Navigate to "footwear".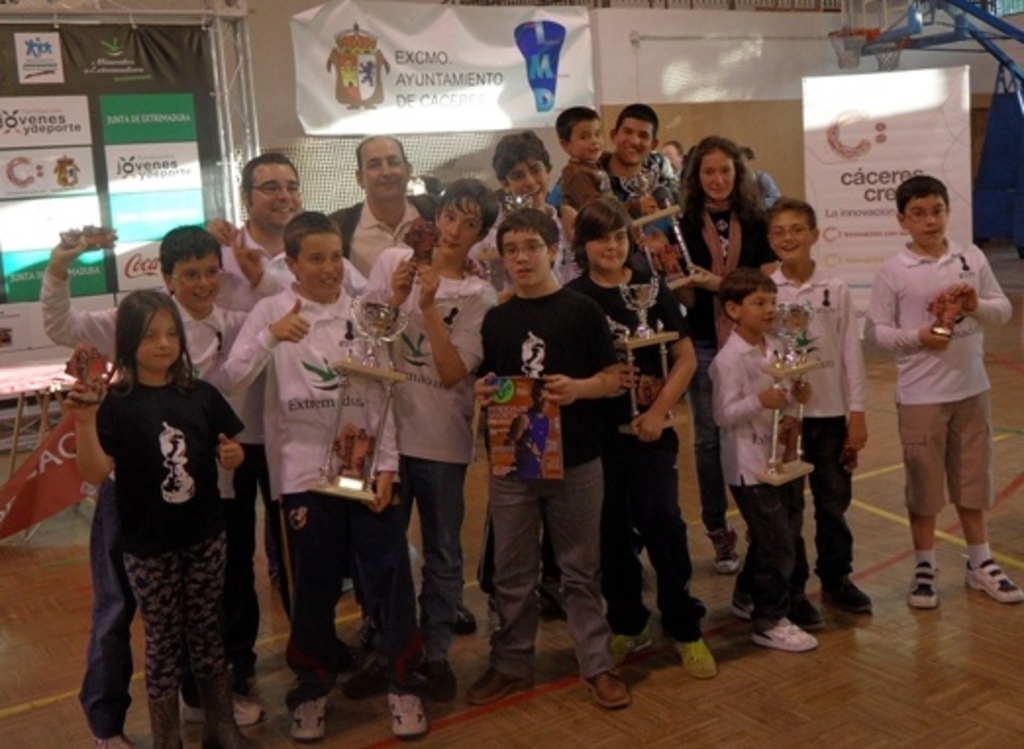
Navigation target: crop(384, 692, 430, 729).
